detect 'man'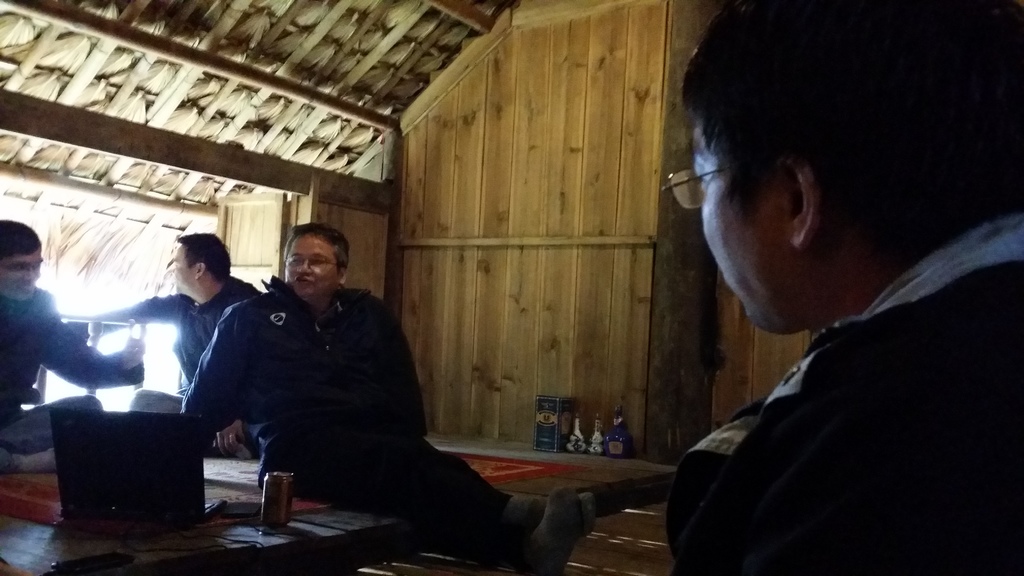
region(175, 221, 598, 575)
